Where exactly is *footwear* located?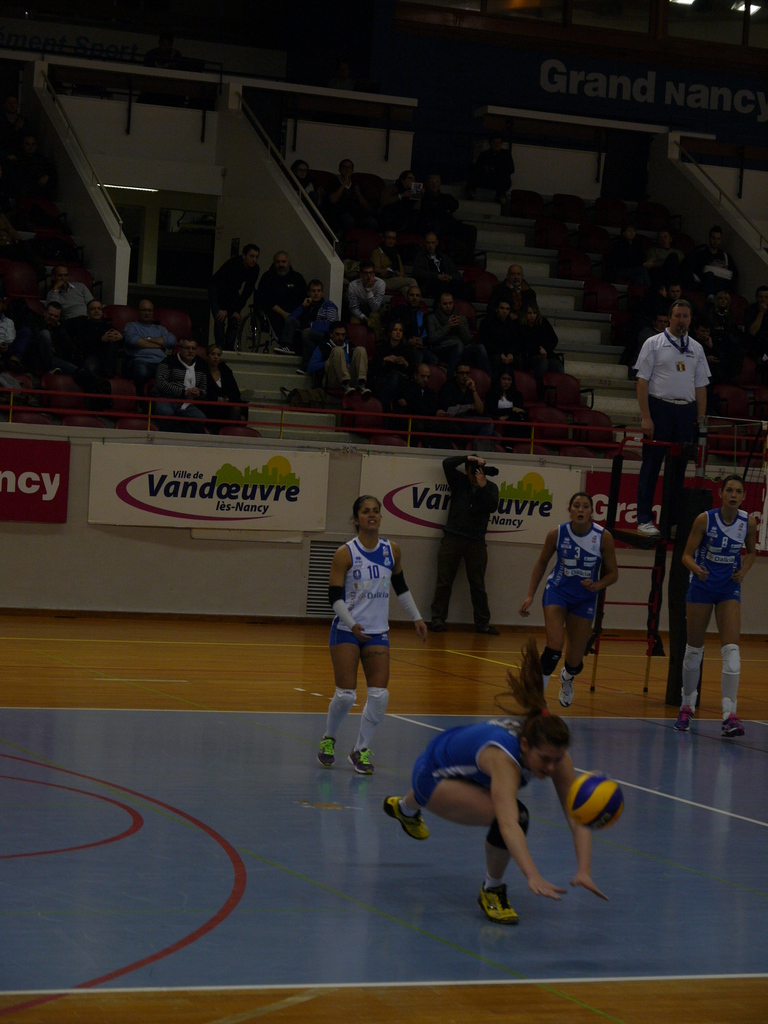
Its bounding box is [541, 669, 552, 691].
